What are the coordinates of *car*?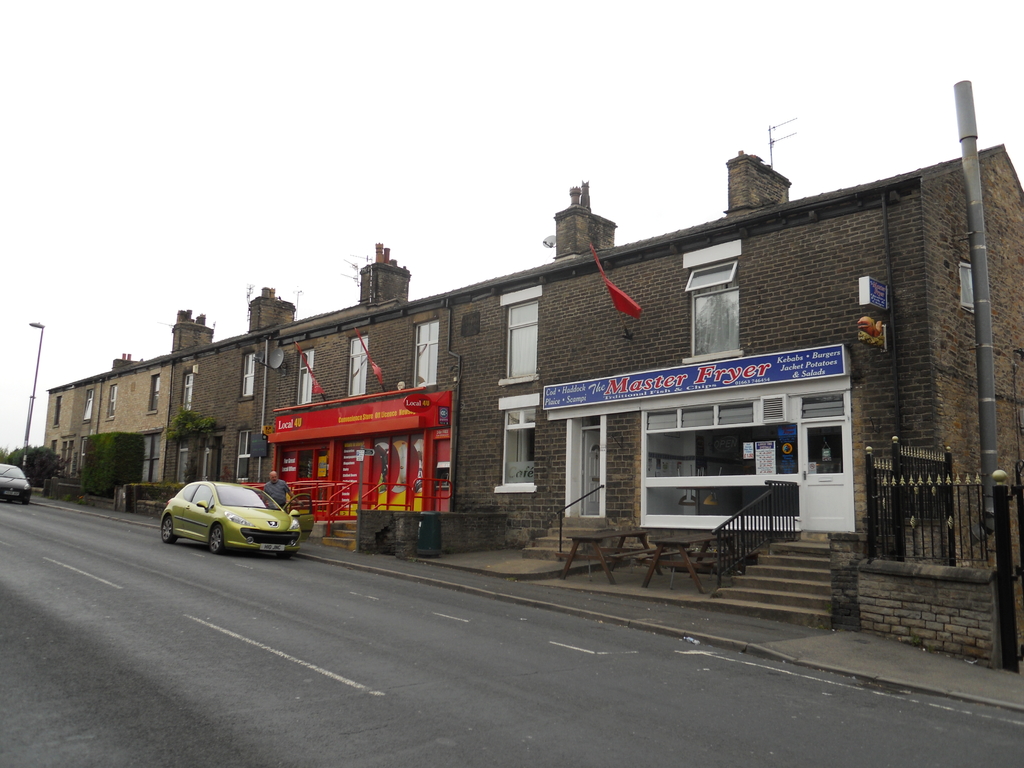
l=154, t=477, r=297, b=558.
